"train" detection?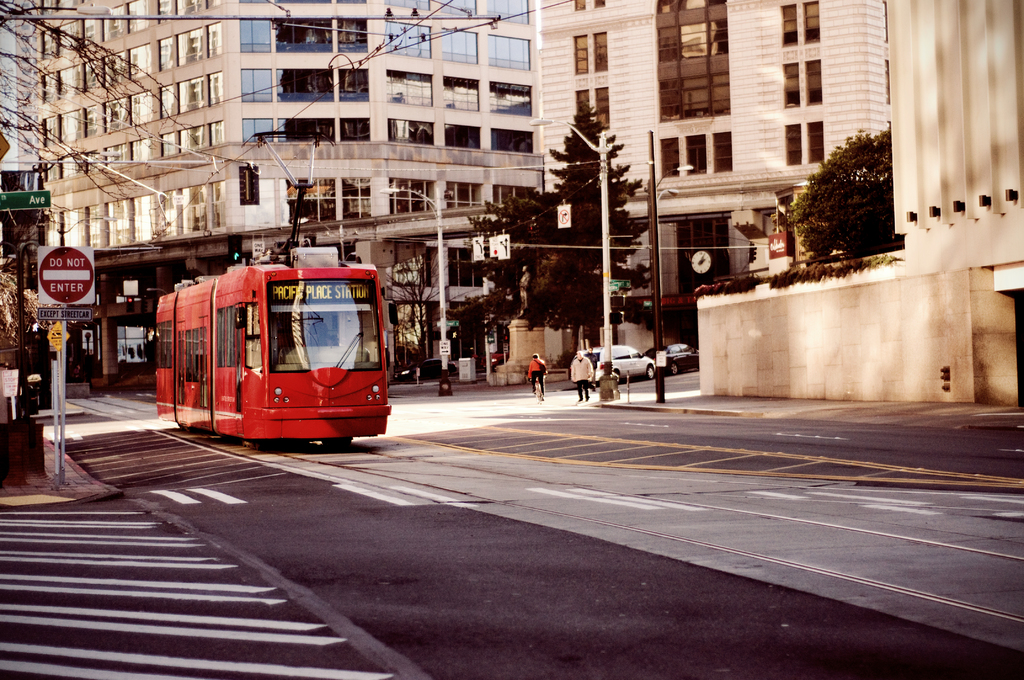
(left=152, top=129, right=391, bottom=449)
